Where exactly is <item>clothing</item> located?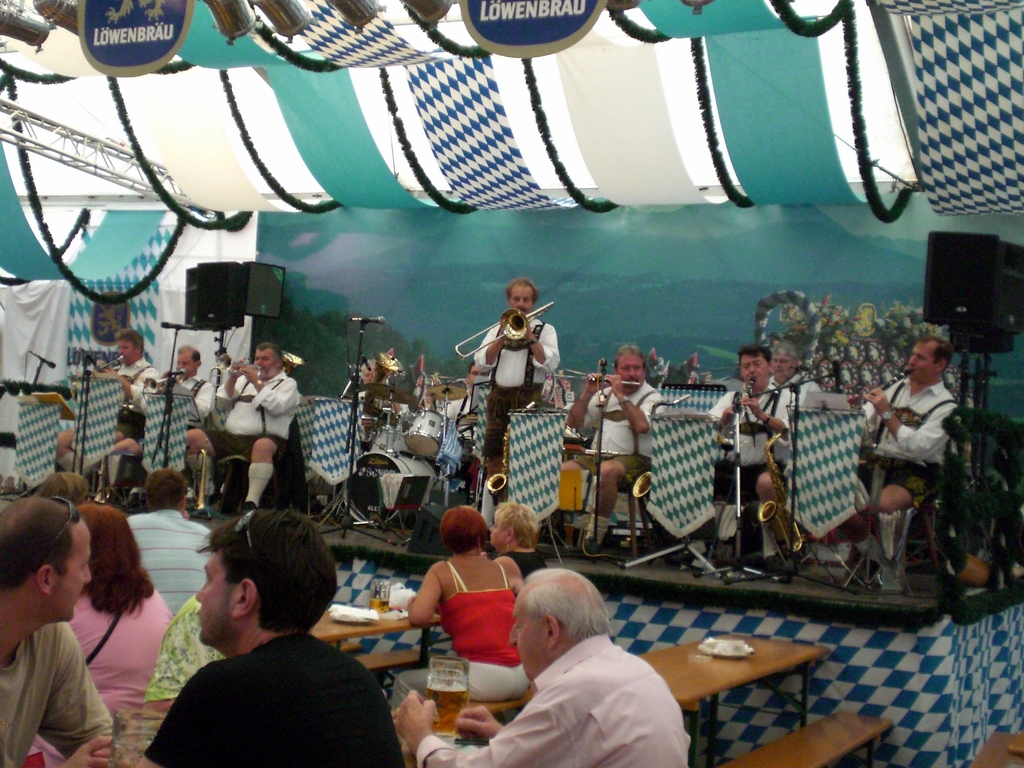
Its bounding box is box=[118, 362, 157, 426].
